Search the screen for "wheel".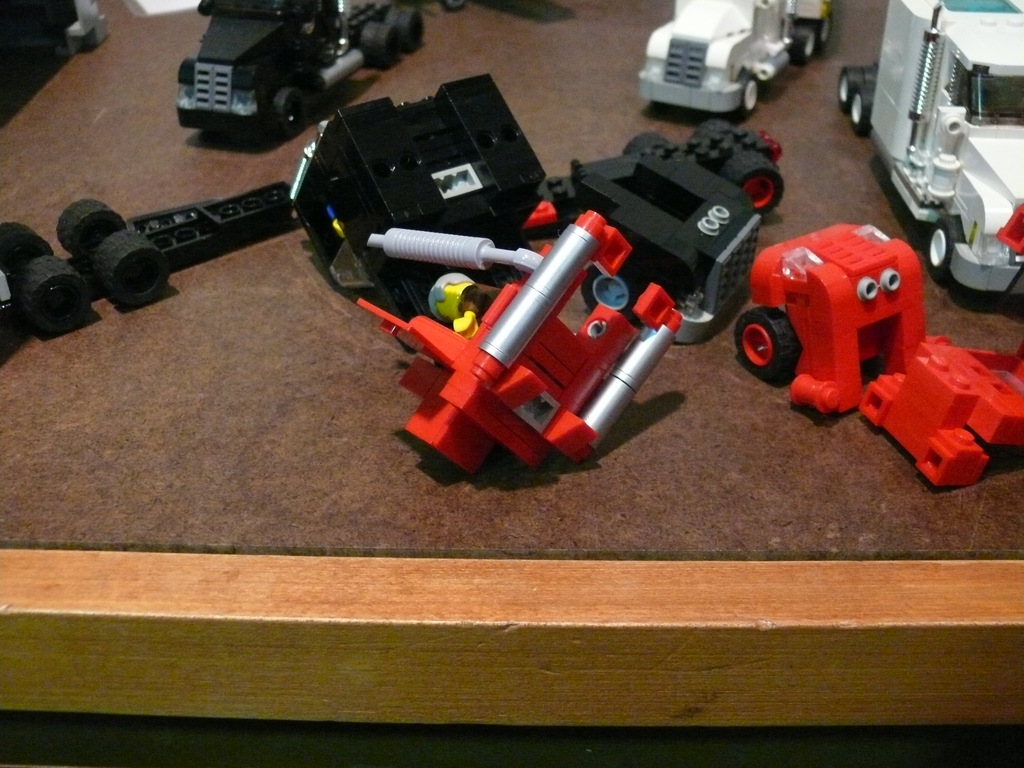
Found at region(808, 15, 830, 48).
